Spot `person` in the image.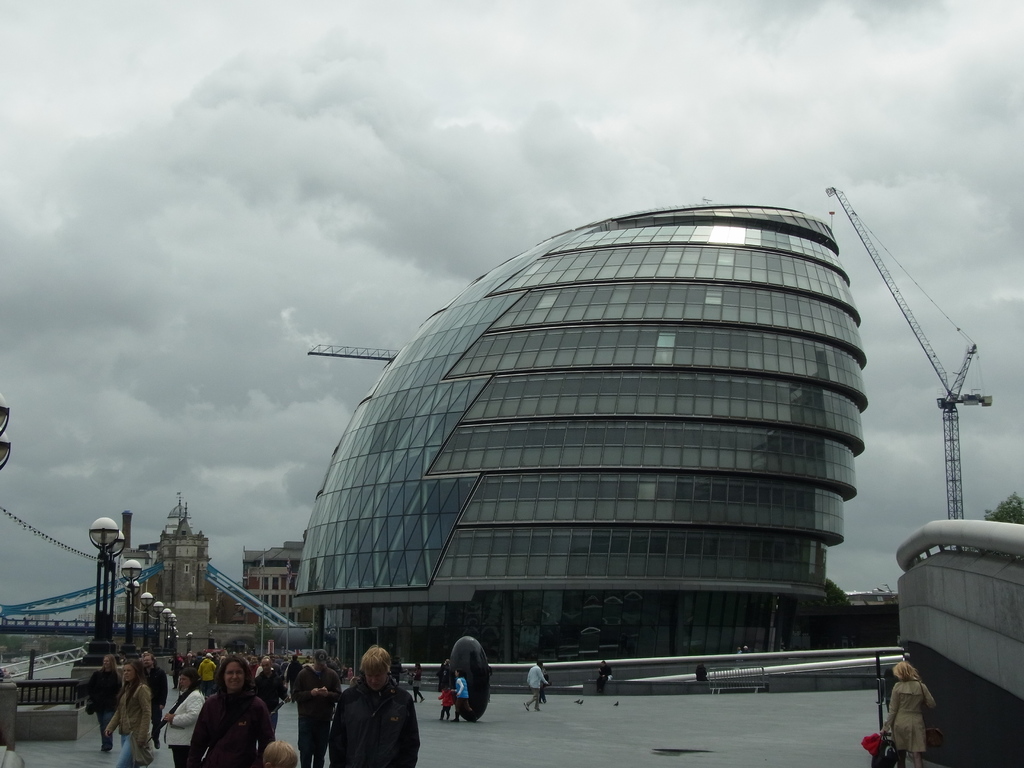
`person` found at bbox=[102, 658, 150, 767].
